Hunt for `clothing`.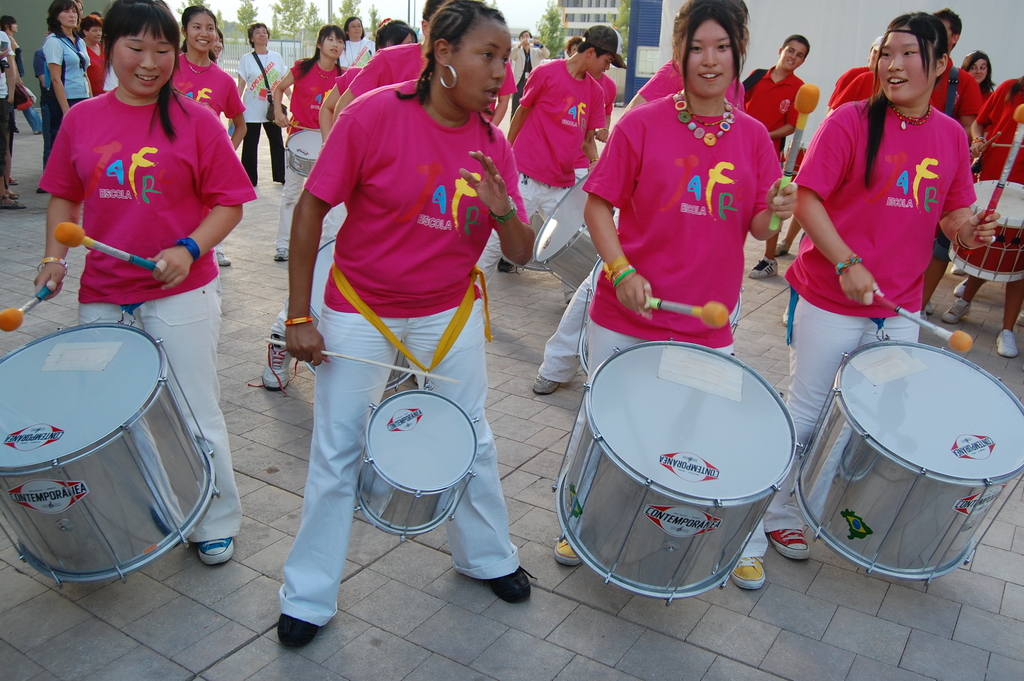
Hunted down at rect(740, 71, 800, 241).
